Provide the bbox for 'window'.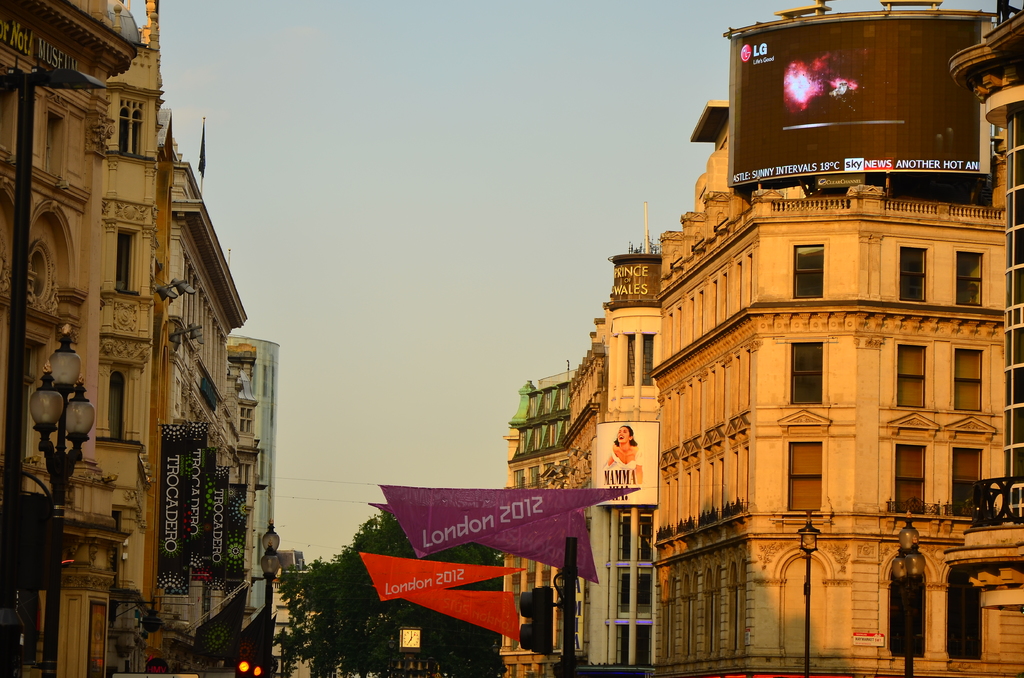
bbox=[111, 371, 130, 440].
